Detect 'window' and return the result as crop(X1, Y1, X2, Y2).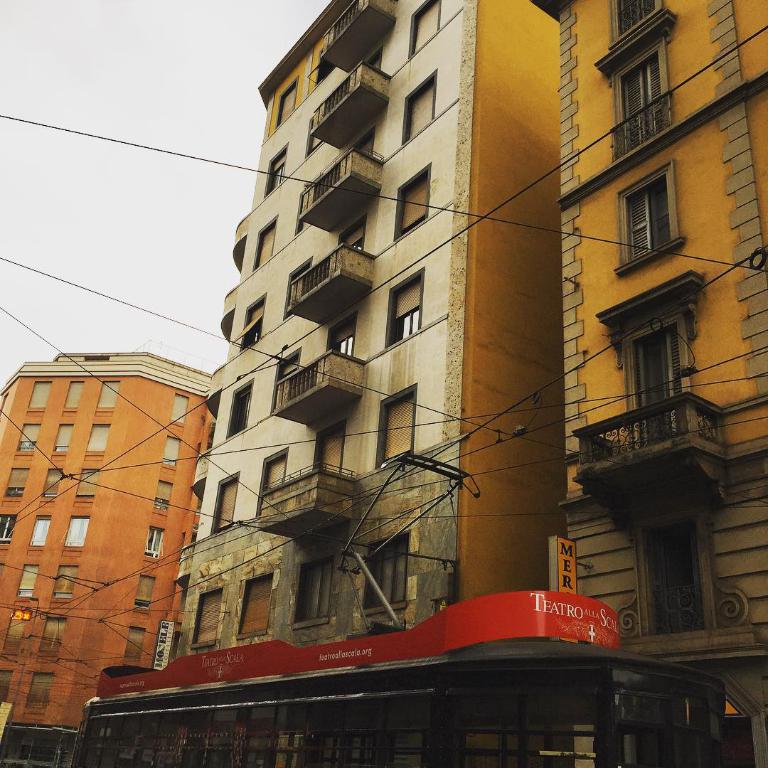
crop(237, 568, 275, 638).
